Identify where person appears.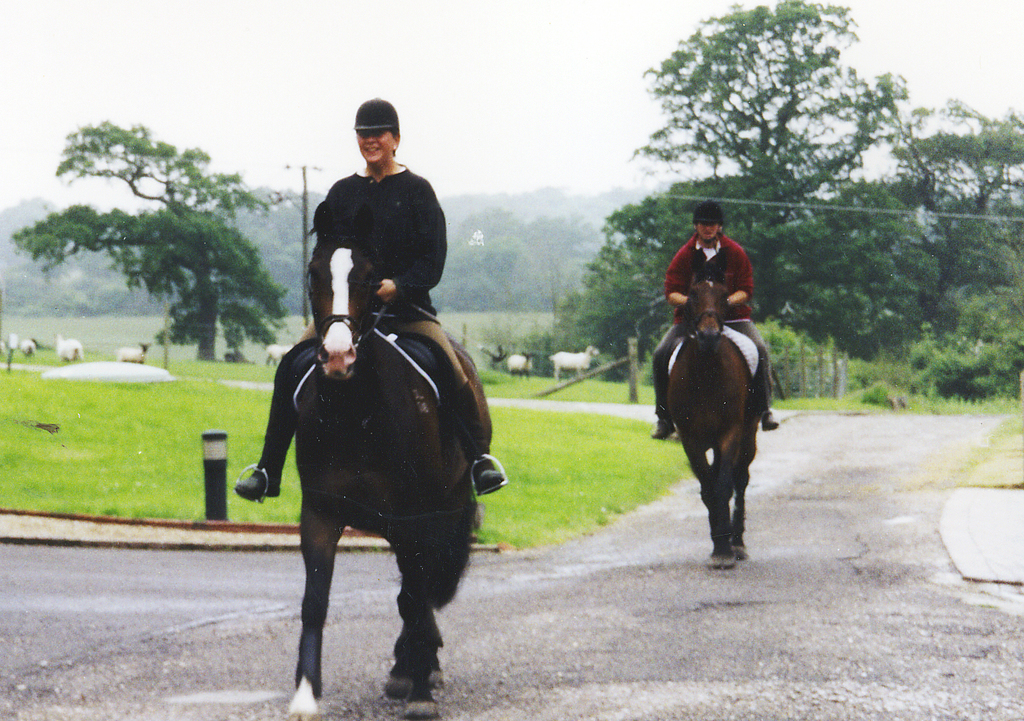
Appears at region(231, 94, 504, 503).
